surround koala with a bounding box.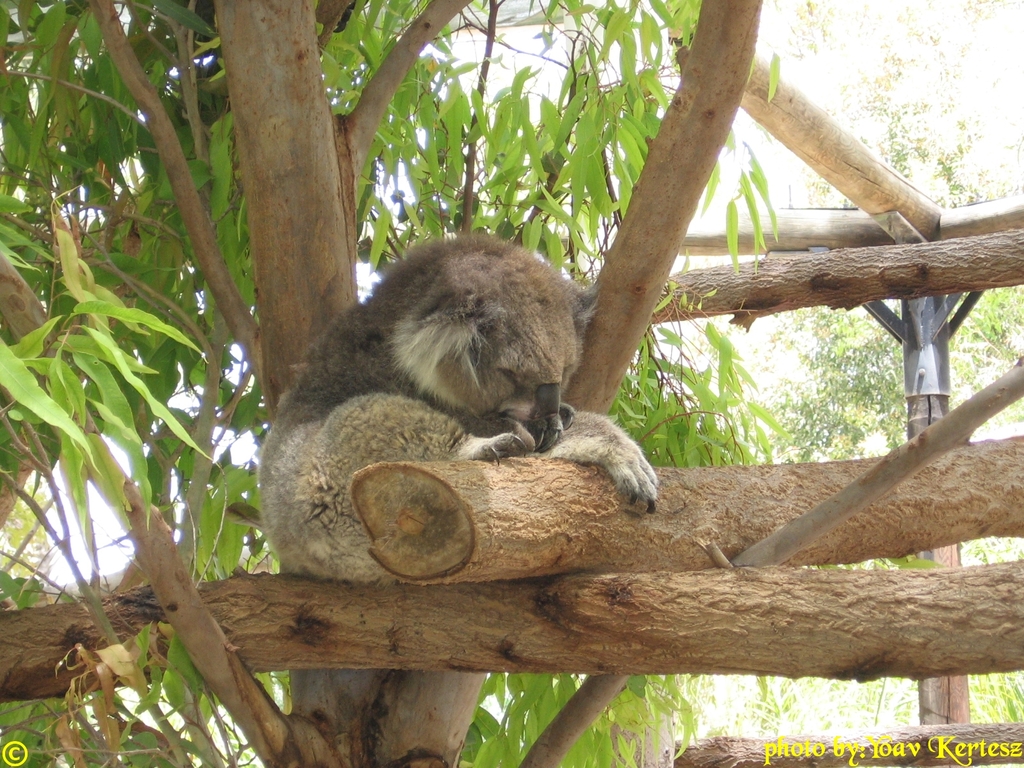
(262,236,660,584).
